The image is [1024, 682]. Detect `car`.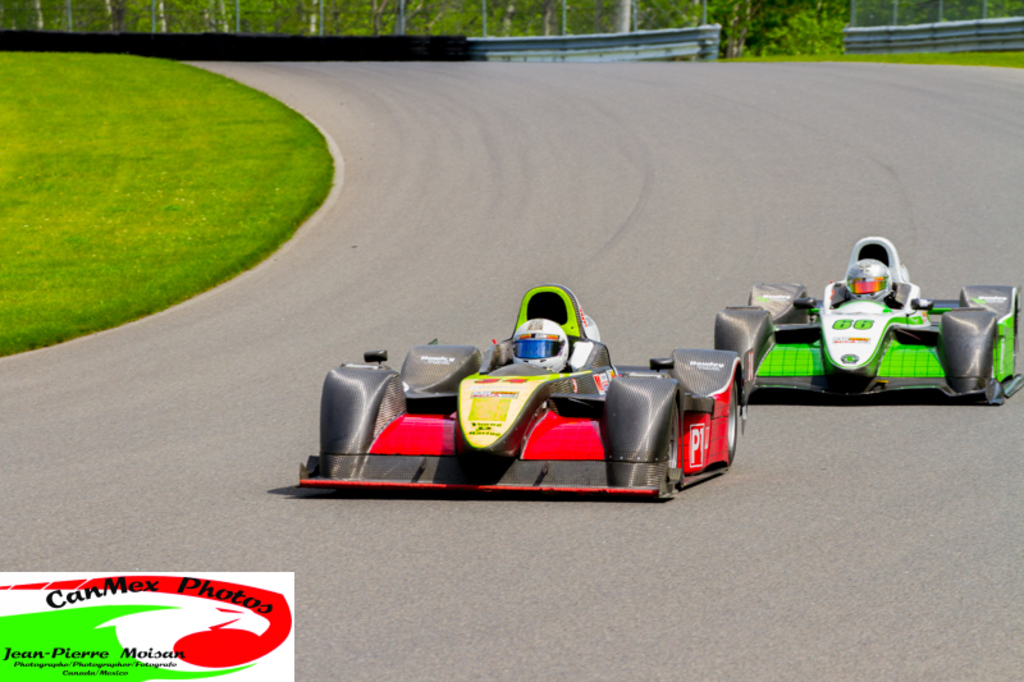
Detection: locate(294, 283, 746, 504).
